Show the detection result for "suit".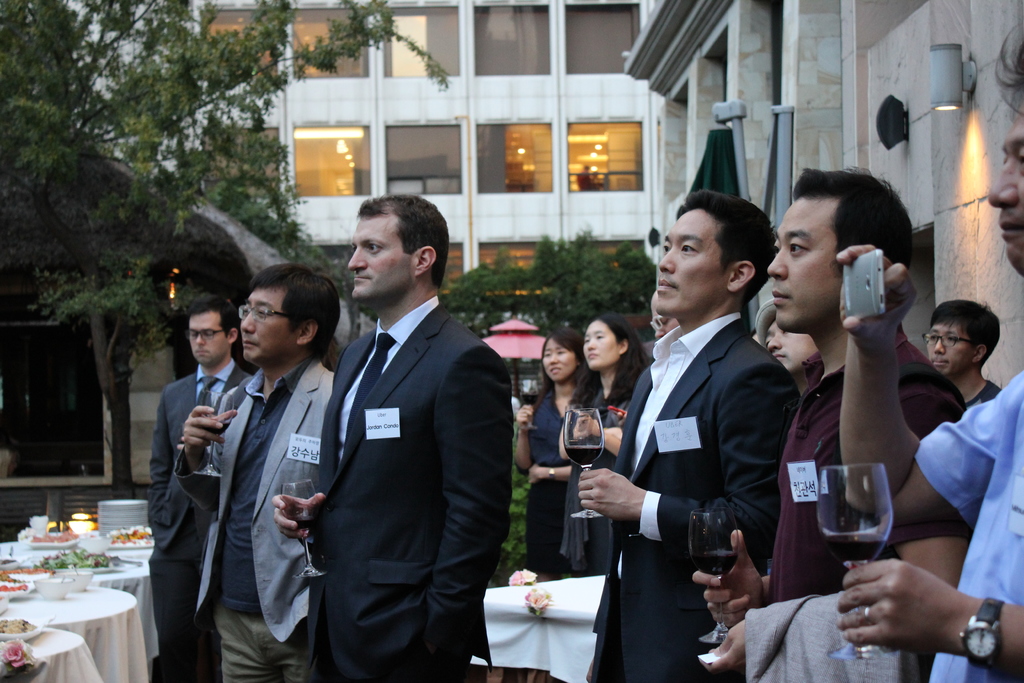
{"x1": 299, "y1": 297, "x2": 514, "y2": 682}.
